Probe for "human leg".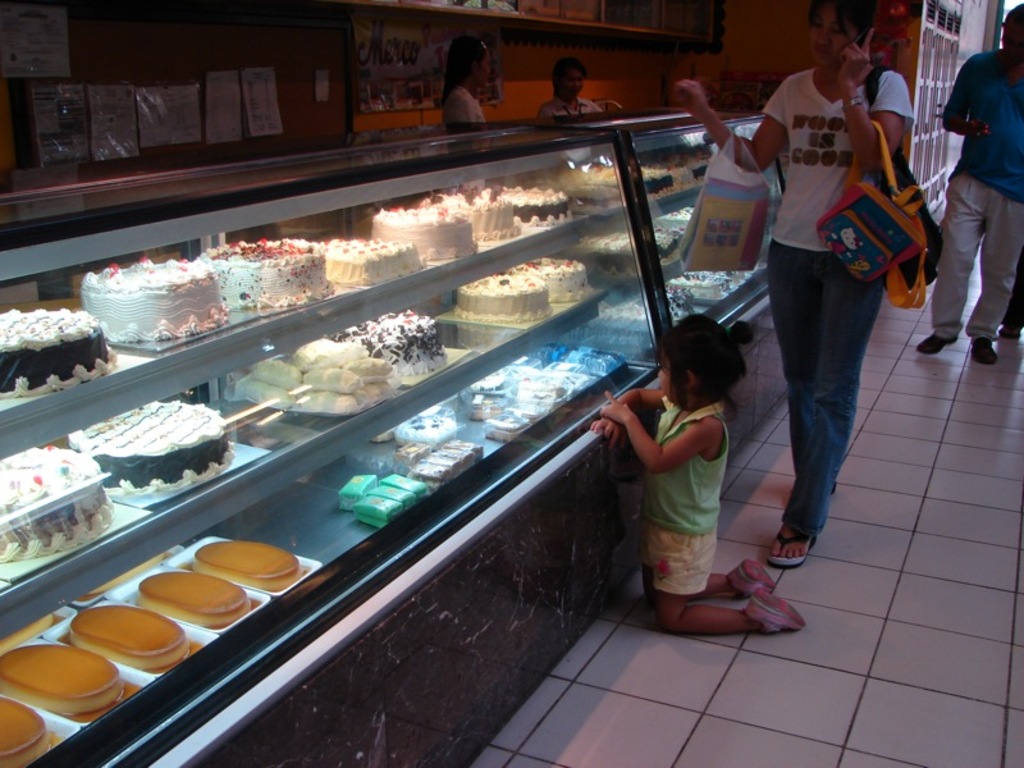
Probe result: select_region(998, 261, 1023, 342).
